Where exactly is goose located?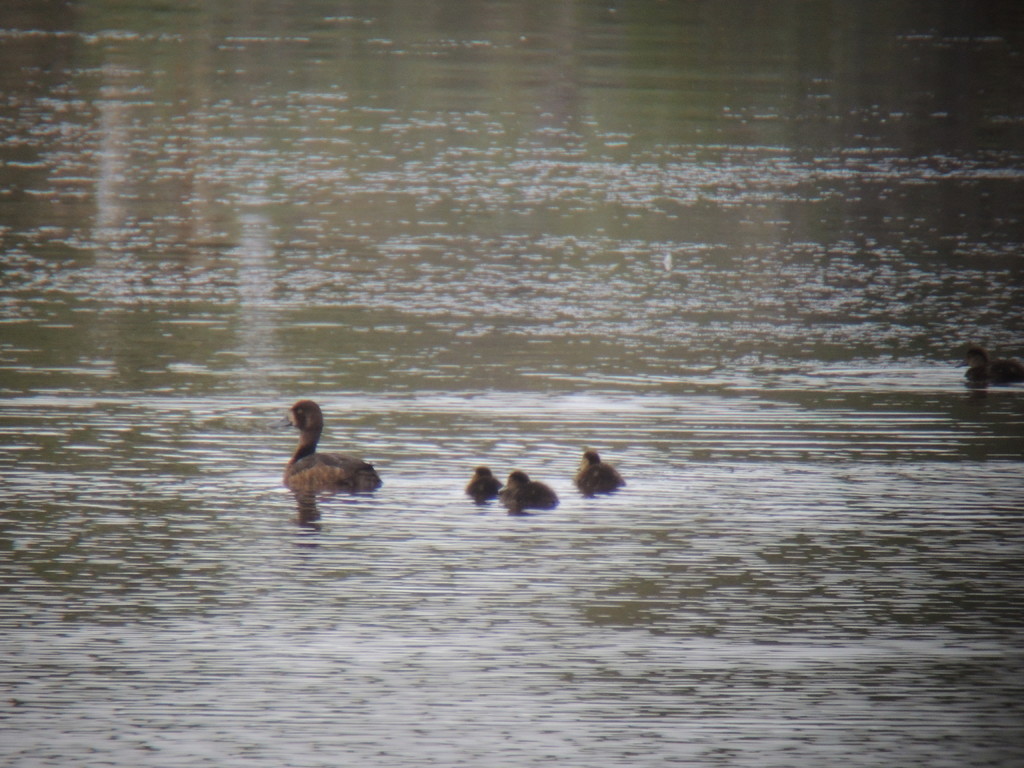
Its bounding box is 467/468/504/499.
